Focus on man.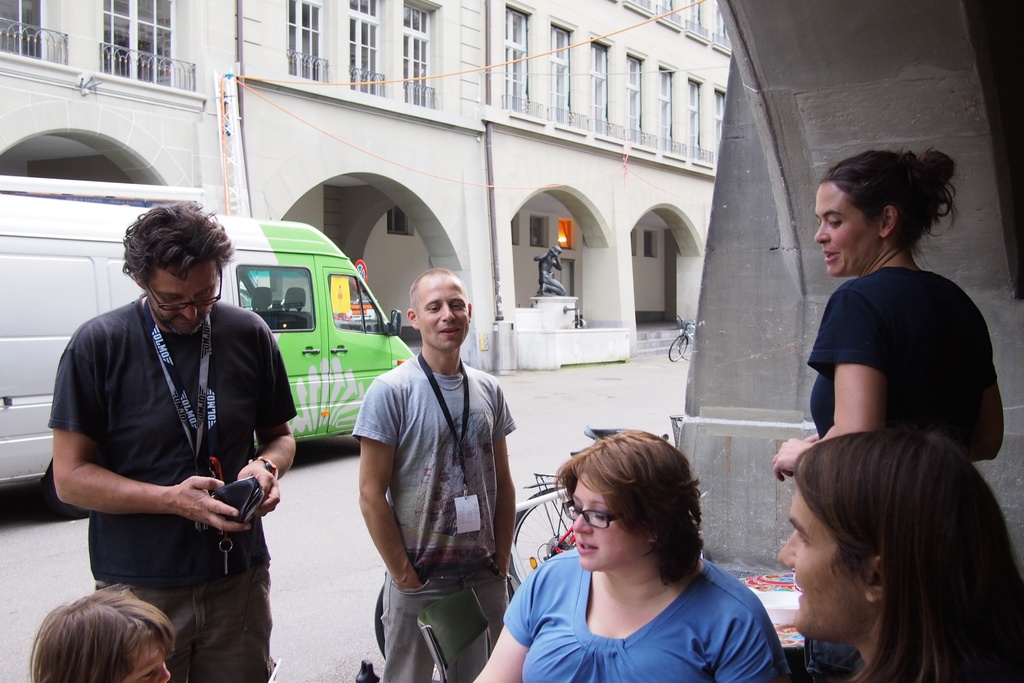
Focused at [x1=51, y1=211, x2=295, y2=664].
